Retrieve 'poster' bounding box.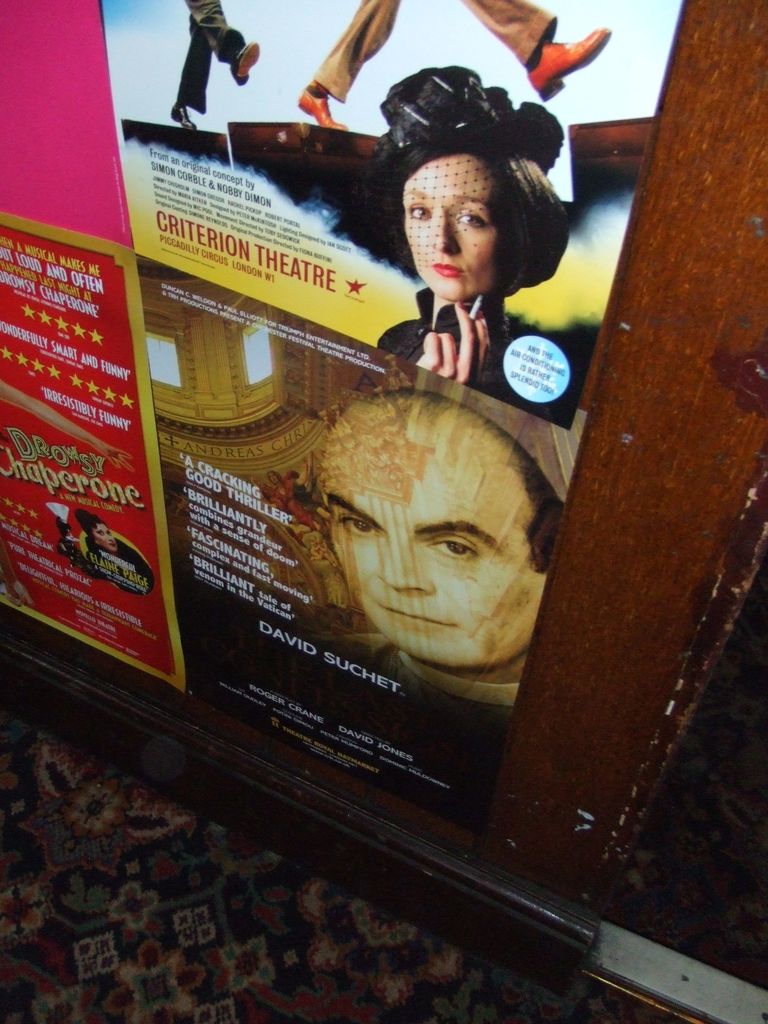
Bounding box: select_region(0, 220, 184, 684).
